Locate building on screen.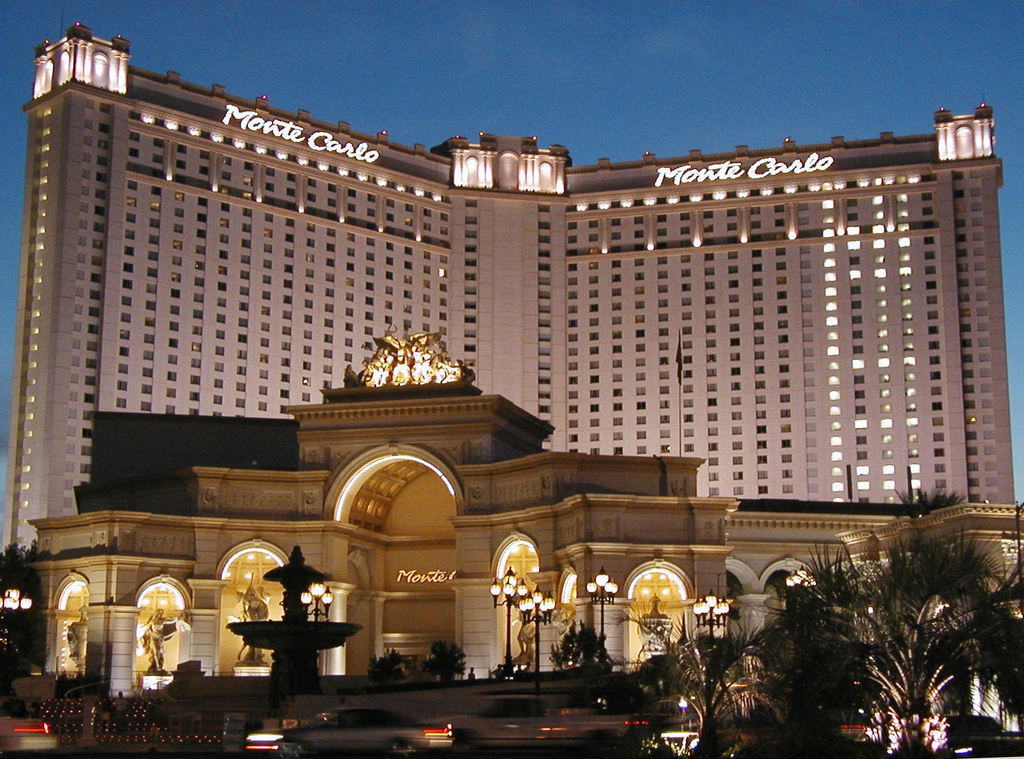
On screen at 0:4:1023:695.
